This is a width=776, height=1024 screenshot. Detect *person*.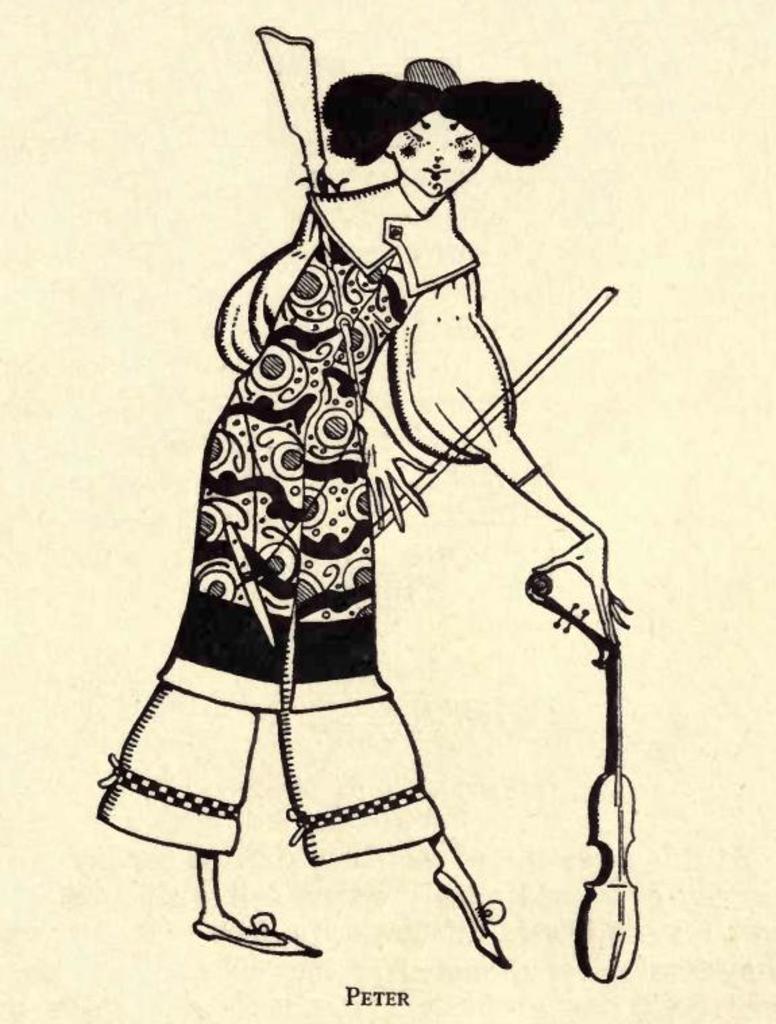
(left=117, top=15, right=630, bottom=963).
